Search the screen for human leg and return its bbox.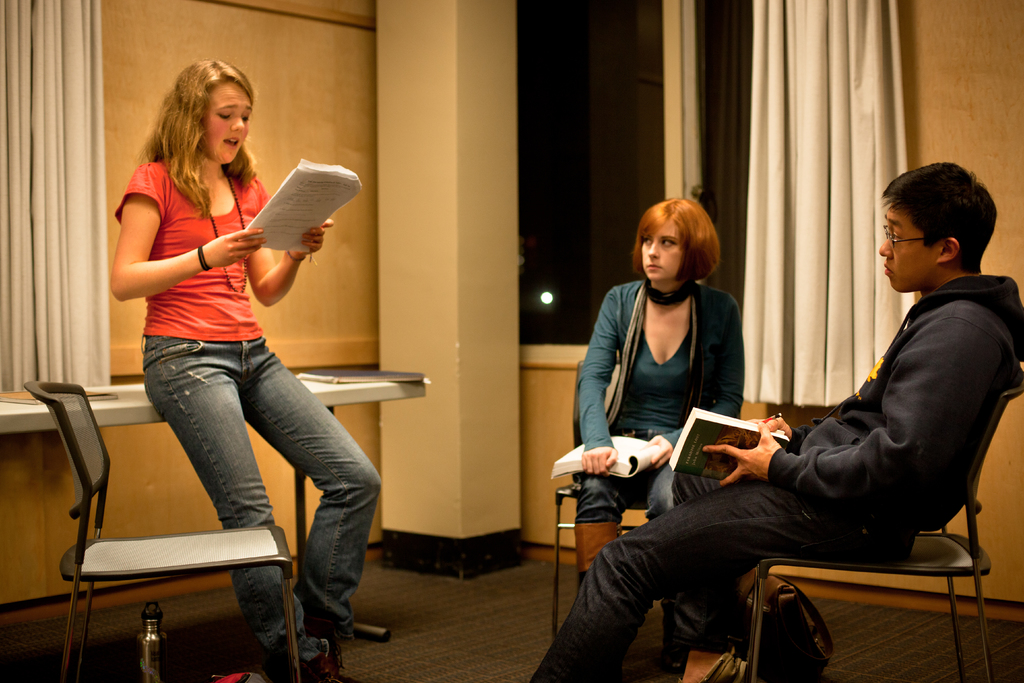
Found: rect(527, 472, 913, 682).
